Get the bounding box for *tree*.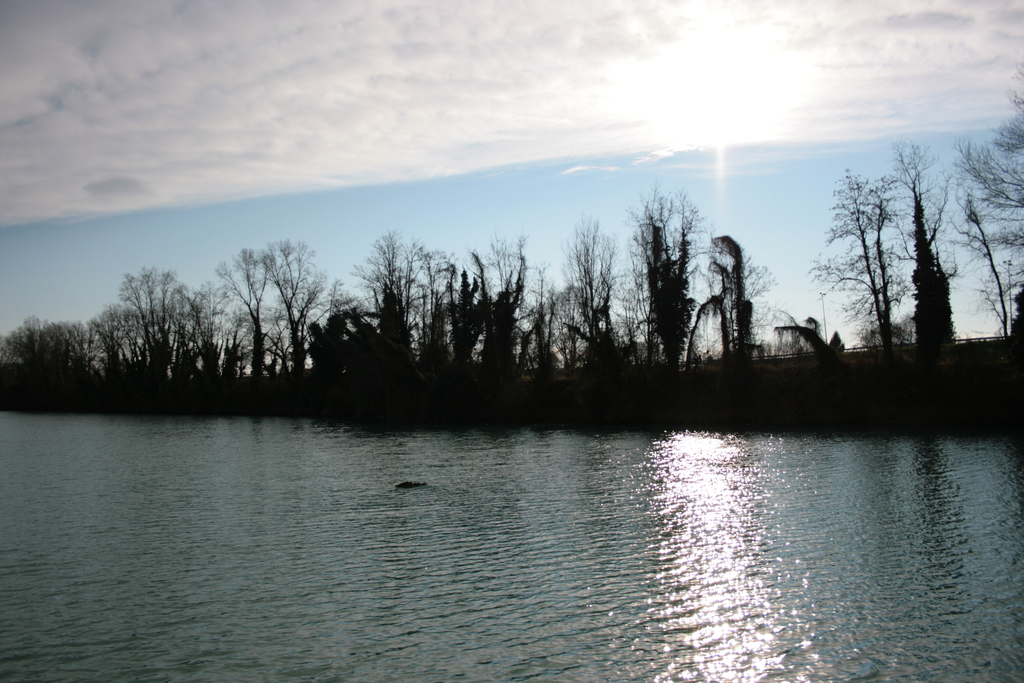
locate(212, 234, 340, 372).
